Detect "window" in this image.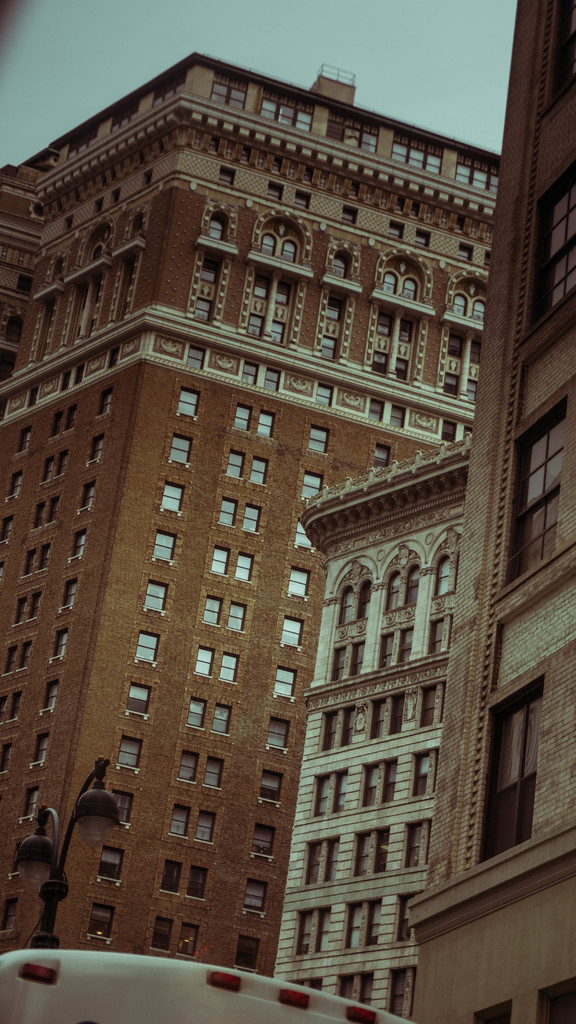
Detection: {"x1": 242, "y1": 266, "x2": 296, "y2": 344}.
